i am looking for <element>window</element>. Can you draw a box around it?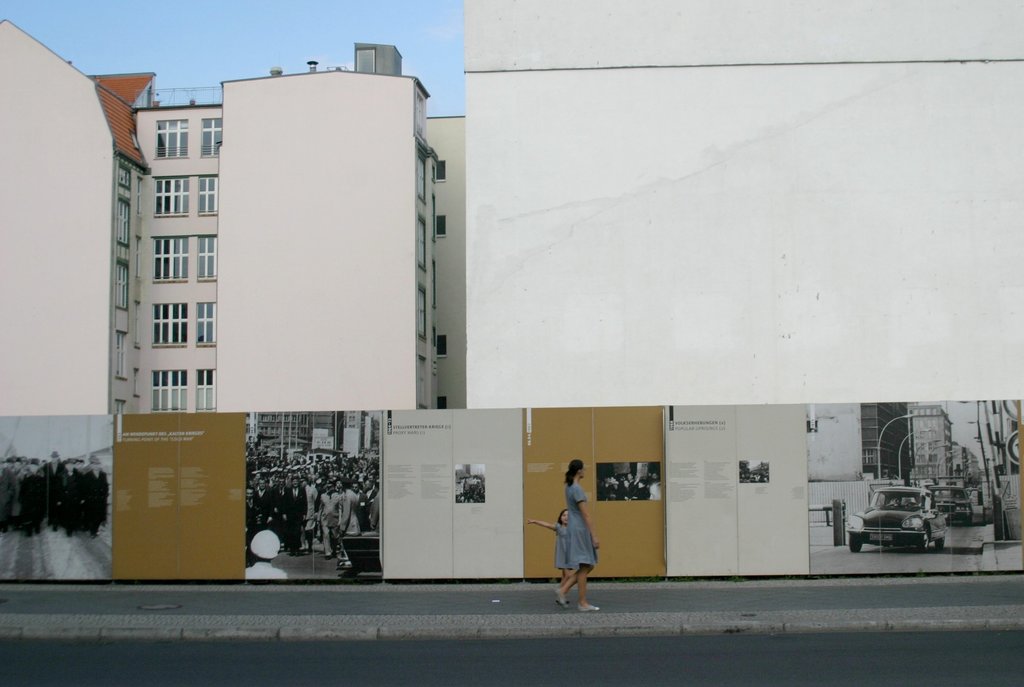
Sure, the bounding box is region(195, 372, 218, 410).
